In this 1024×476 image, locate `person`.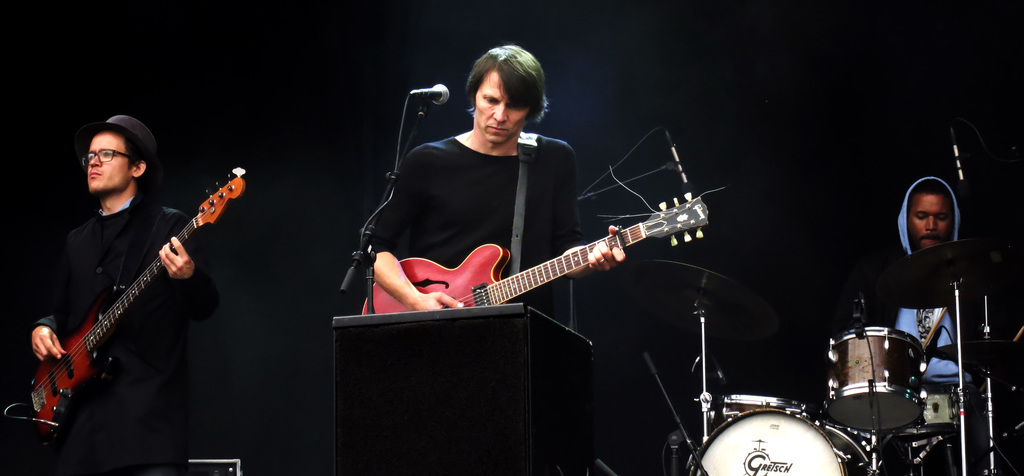
Bounding box: left=30, top=113, right=225, bottom=469.
